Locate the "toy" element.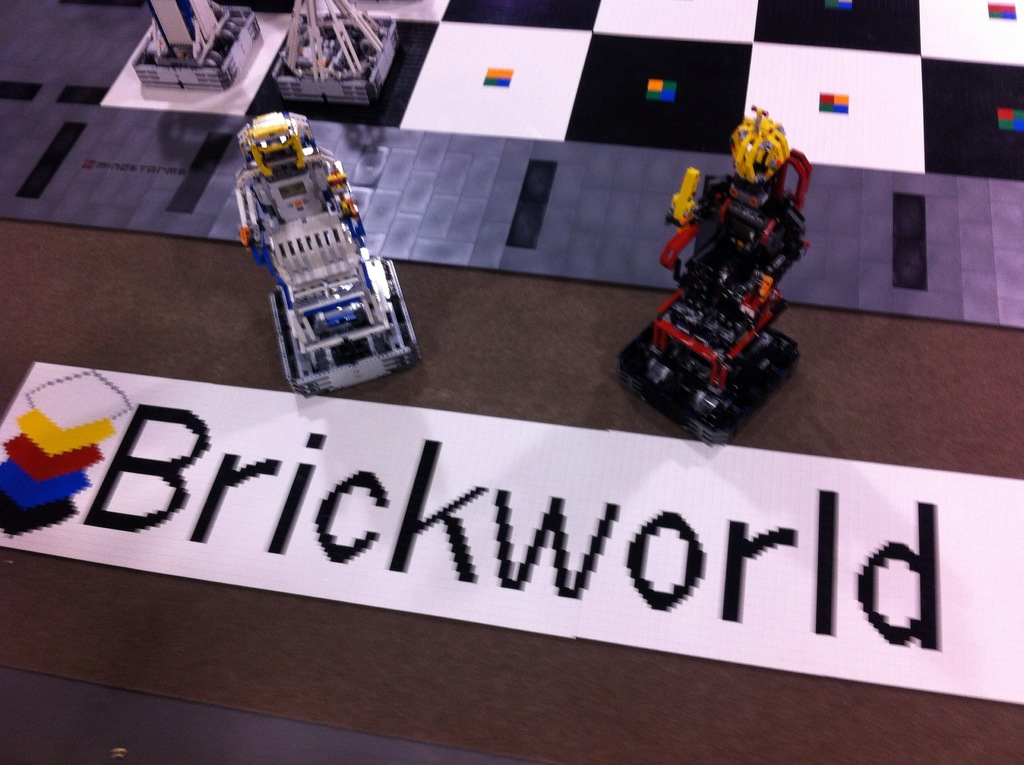
Element bbox: bbox=[231, 108, 424, 374].
